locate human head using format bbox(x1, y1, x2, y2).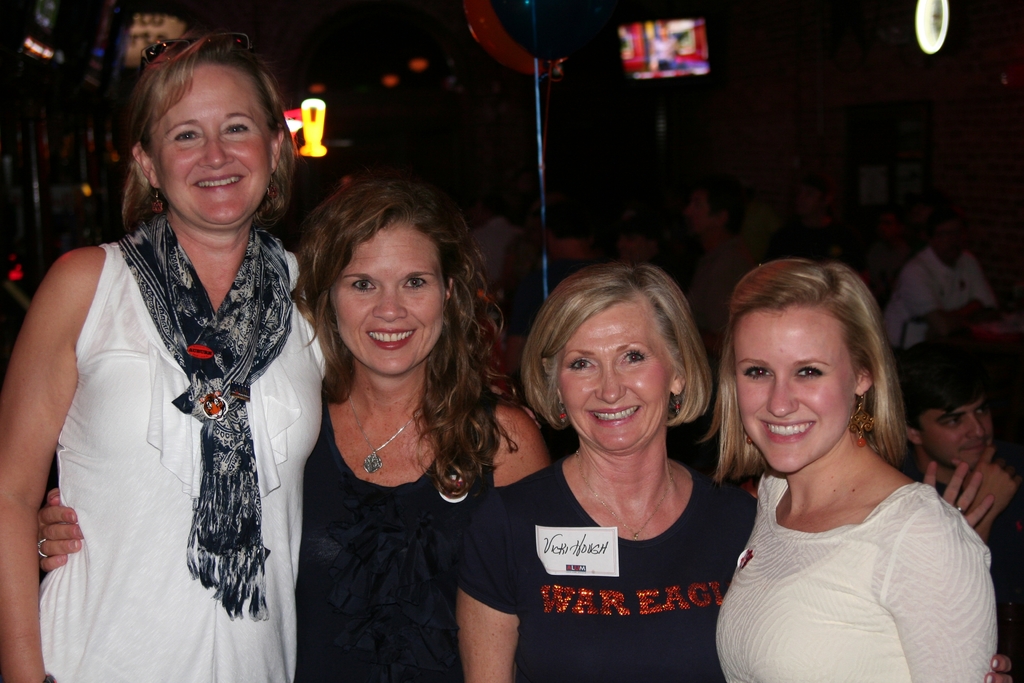
bbox(724, 259, 887, 470).
